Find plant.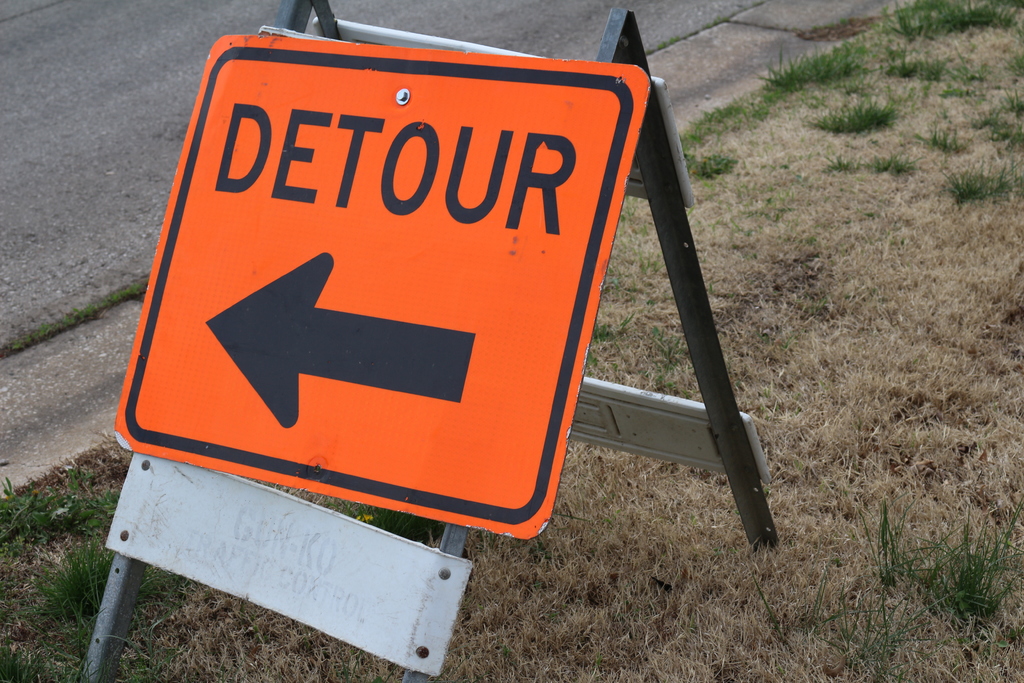
637 249 675 273.
